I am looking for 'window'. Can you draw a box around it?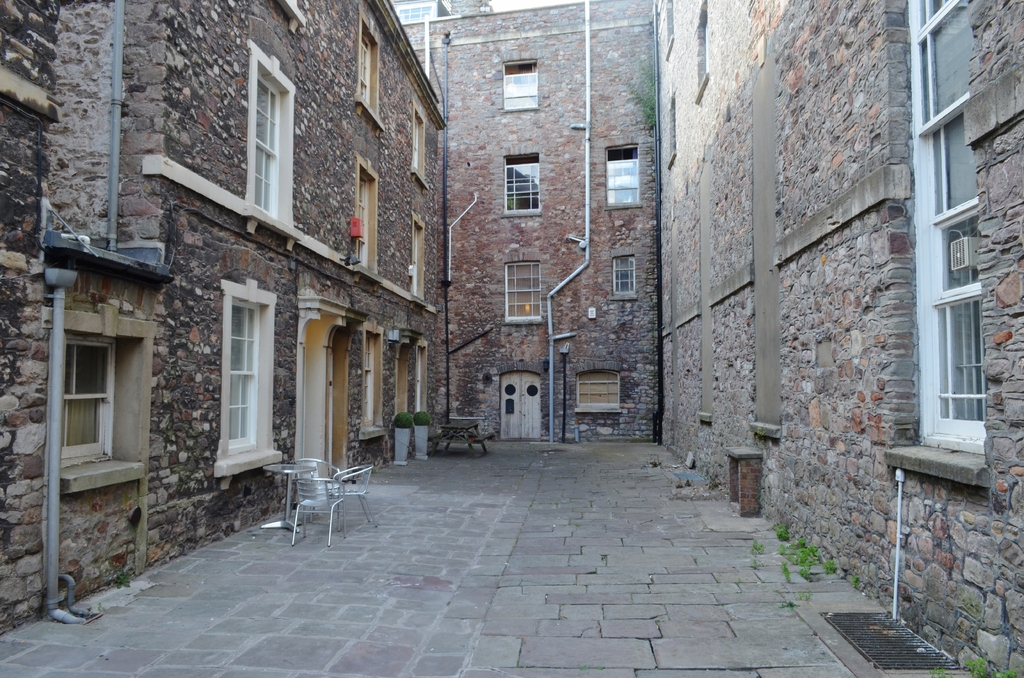
Sure, the bounding box is x1=359, y1=34, x2=375, y2=106.
